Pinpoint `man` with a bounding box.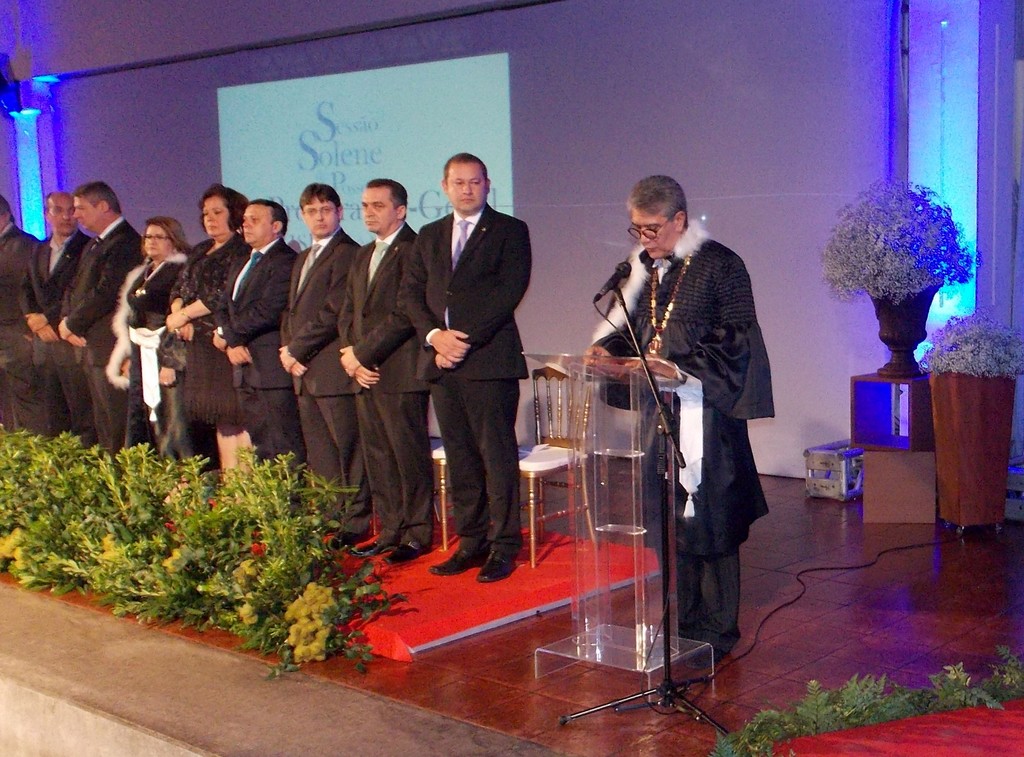
pyautogui.locateOnScreen(0, 190, 42, 434).
